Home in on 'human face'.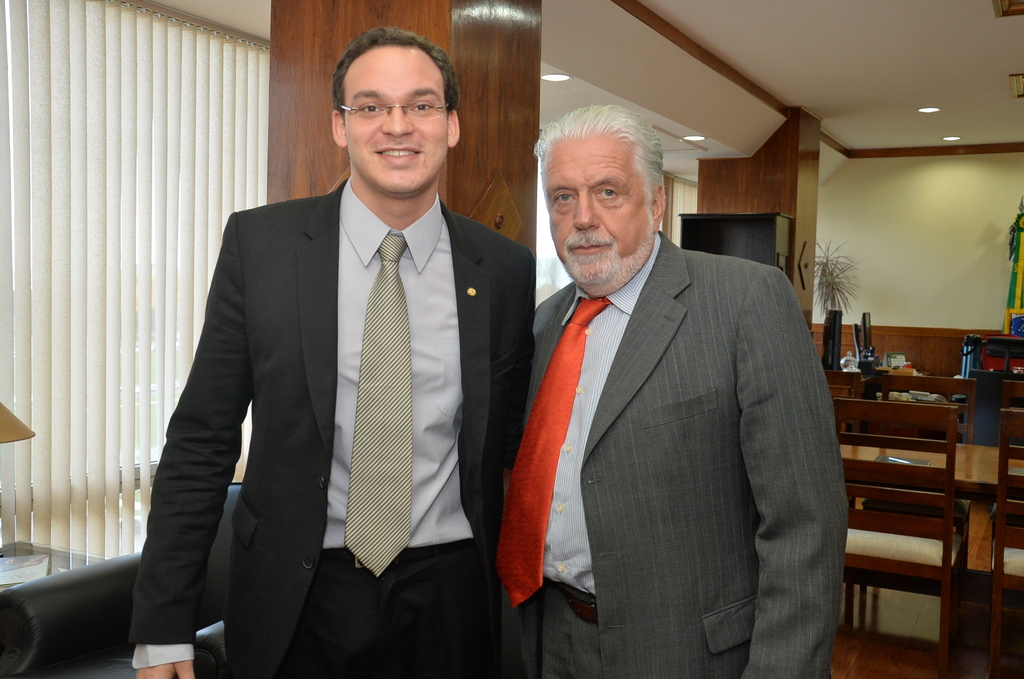
Homed in at 542:135:655:294.
